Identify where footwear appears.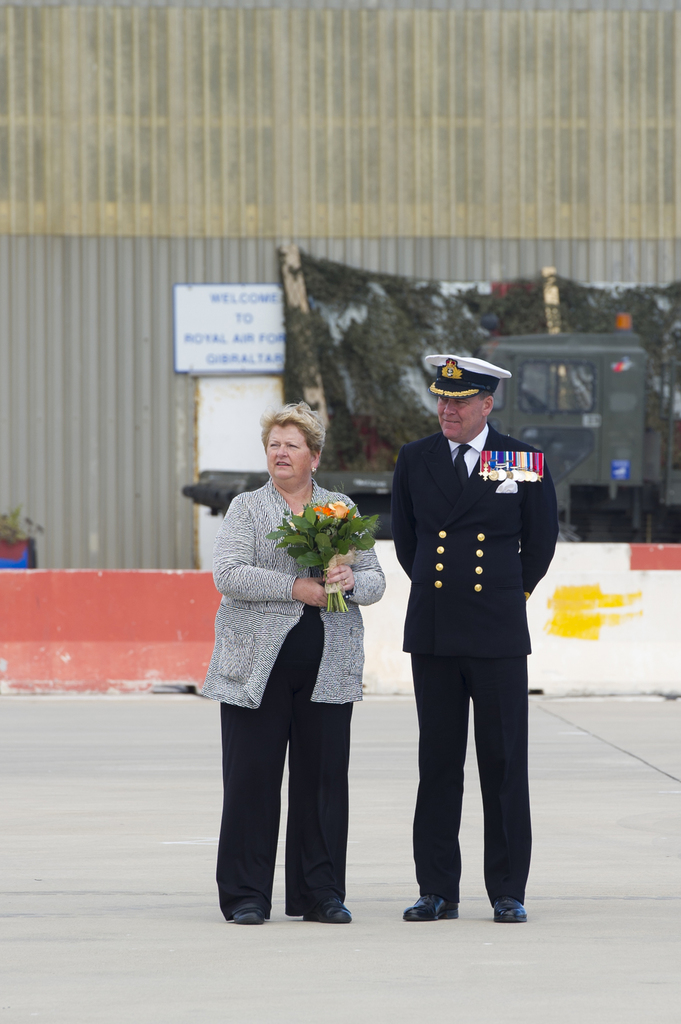
Appears at x1=496 y1=902 x2=526 y2=923.
